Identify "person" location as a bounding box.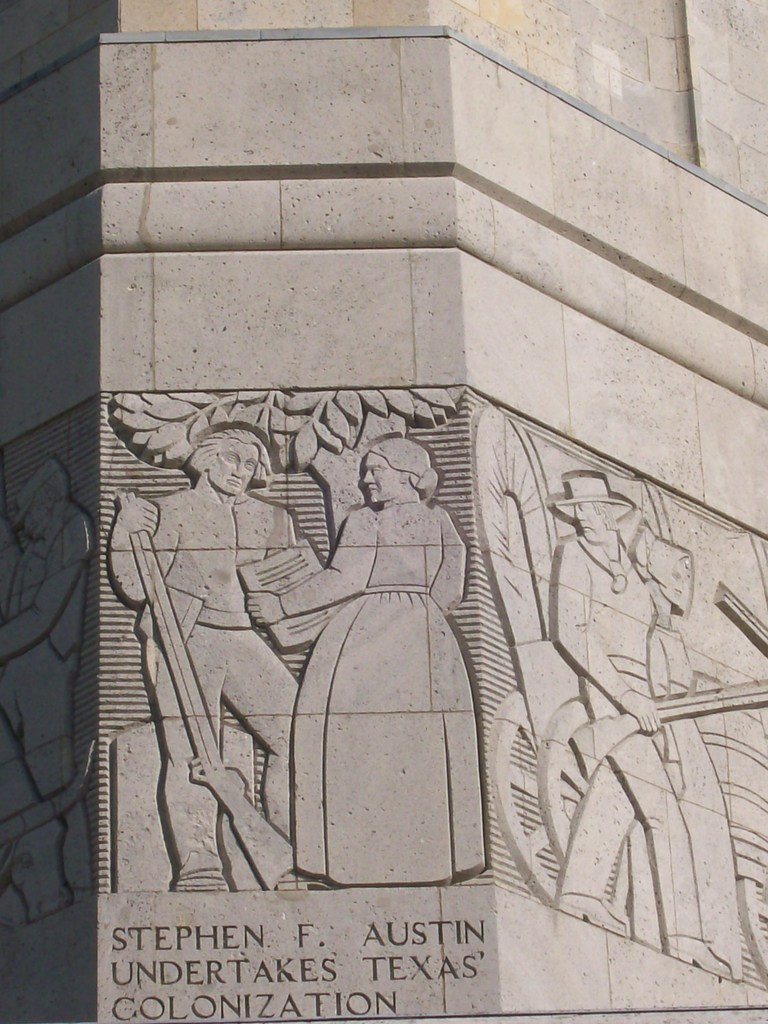
detection(108, 430, 298, 895).
